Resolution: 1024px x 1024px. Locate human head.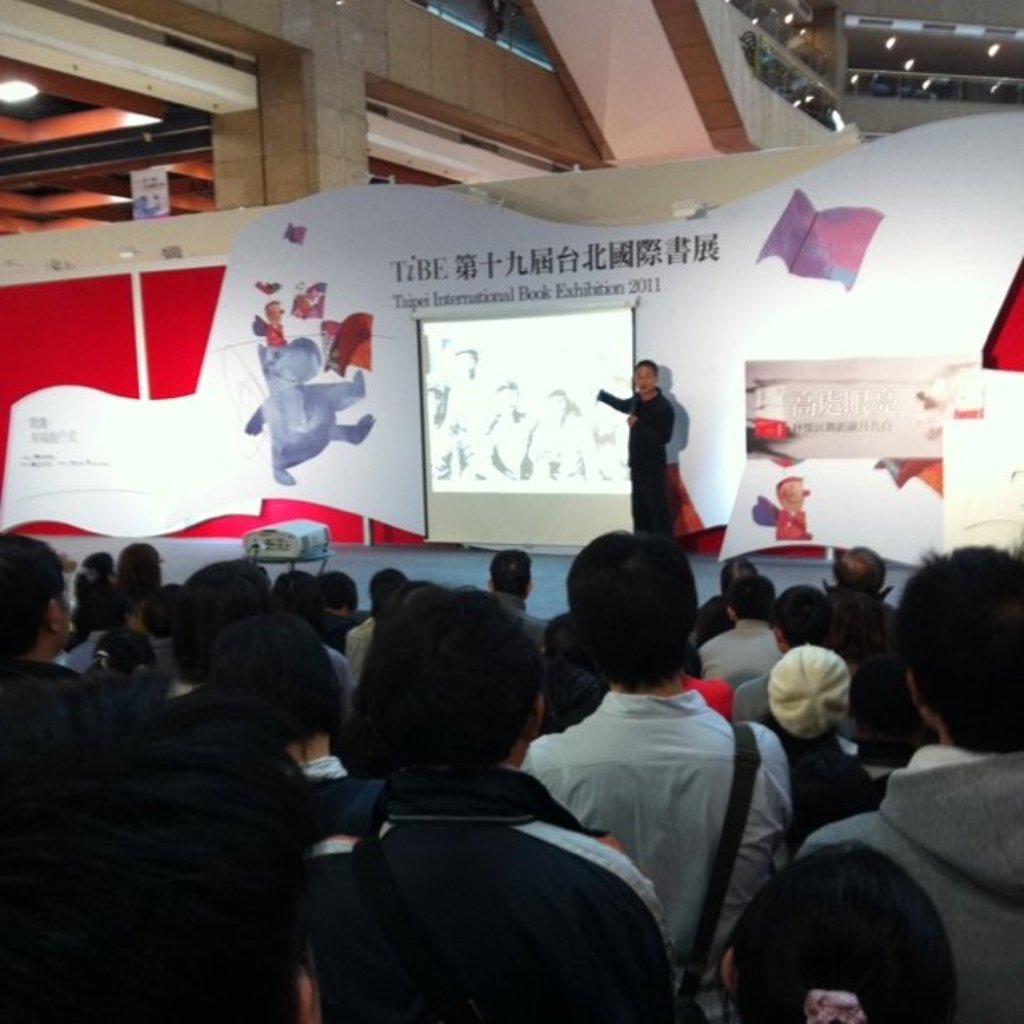
{"x1": 731, "y1": 571, "x2": 778, "y2": 624}.
